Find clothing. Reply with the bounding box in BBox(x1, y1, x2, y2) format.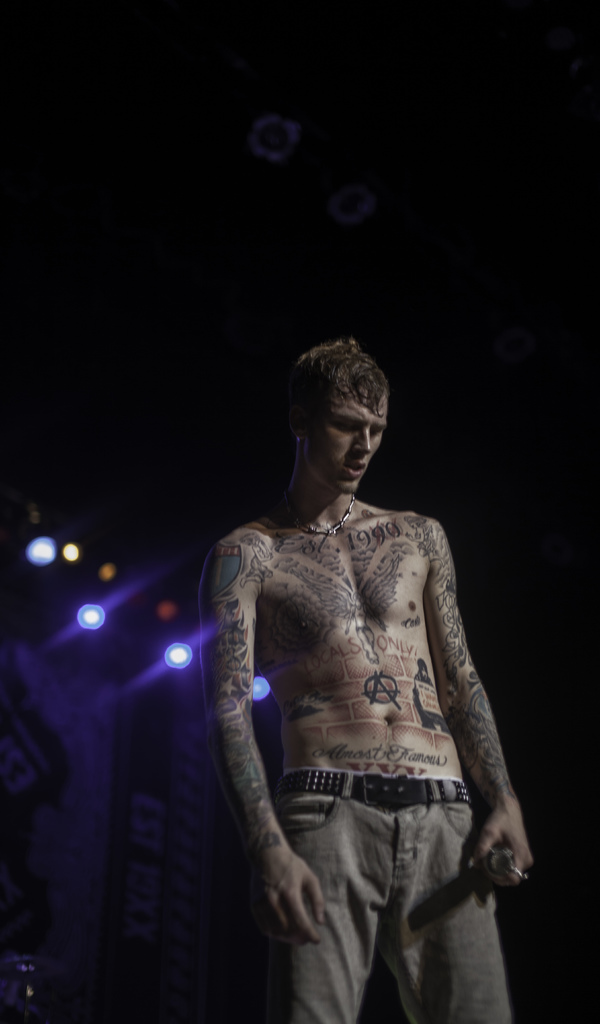
BBox(272, 774, 515, 1023).
